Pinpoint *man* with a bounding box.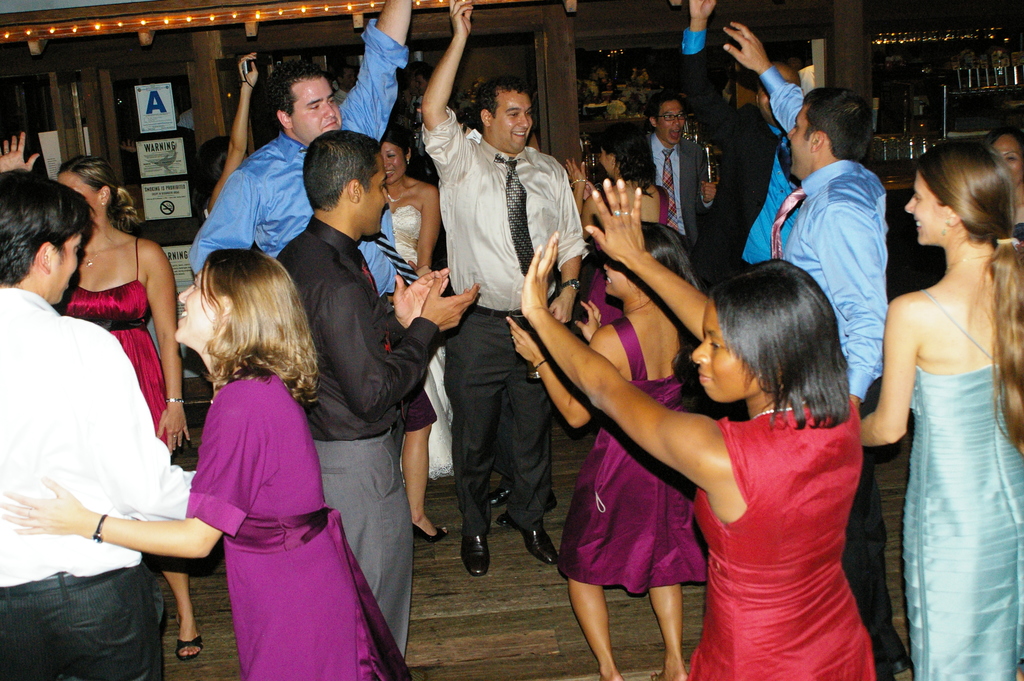
bbox(197, 0, 420, 307).
